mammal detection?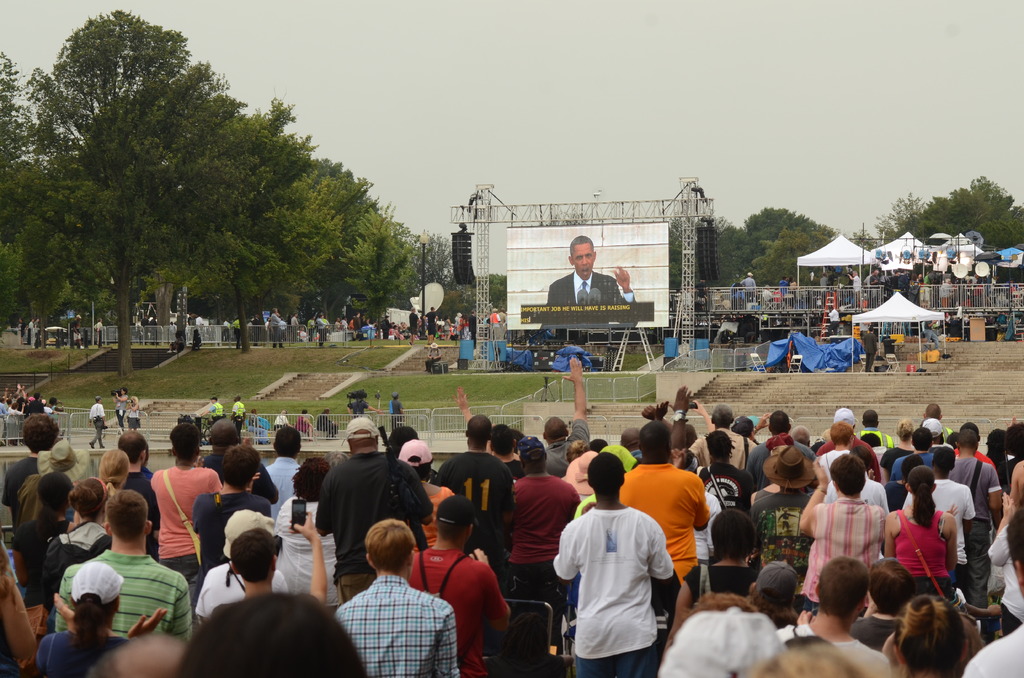
<bbox>86, 394, 108, 449</bbox>
